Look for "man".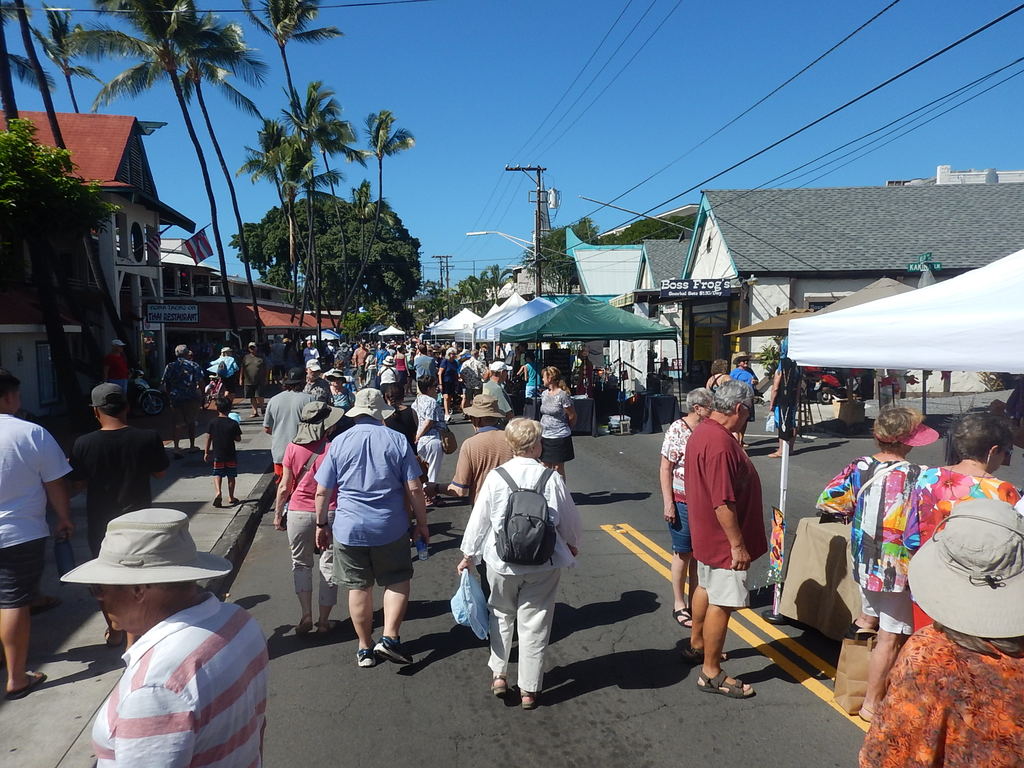
Found: rect(413, 344, 435, 388).
